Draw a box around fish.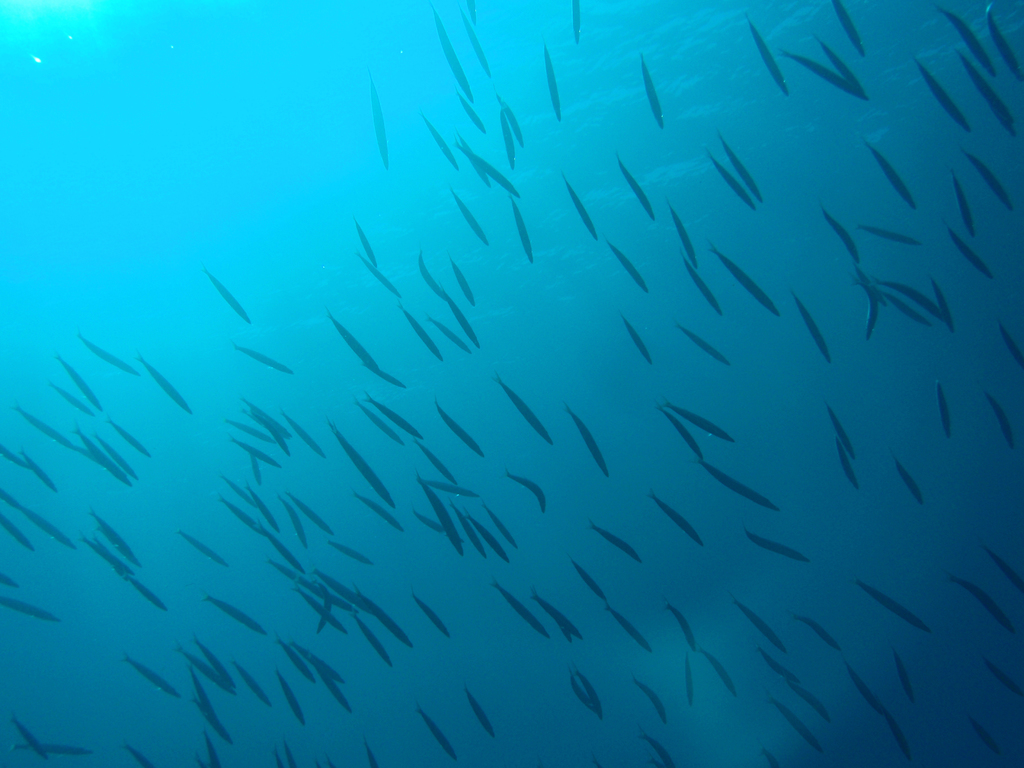
pyautogui.locateOnScreen(456, 93, 488, 135).
